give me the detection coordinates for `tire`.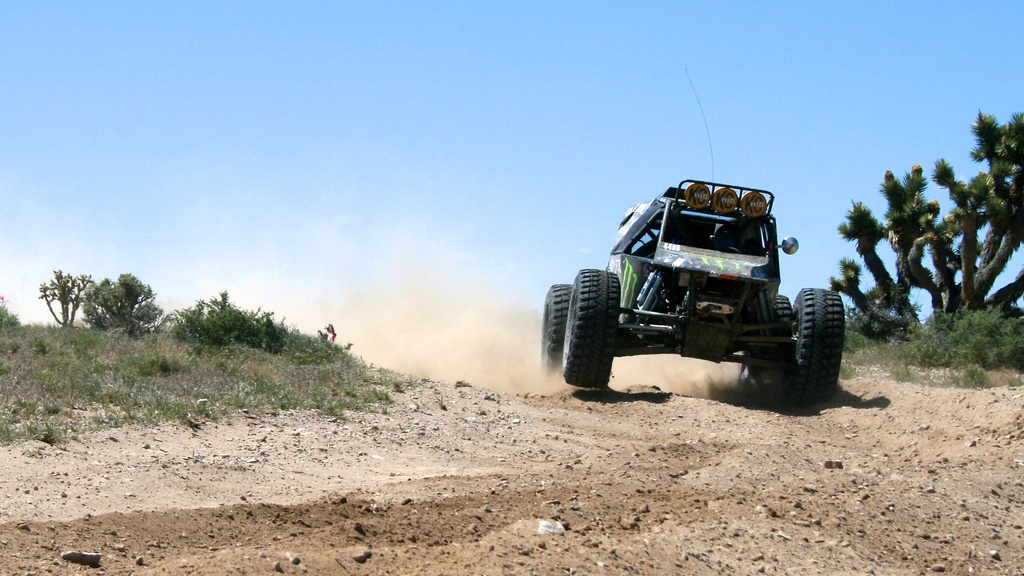
box=[744, 297, 796, 387].
